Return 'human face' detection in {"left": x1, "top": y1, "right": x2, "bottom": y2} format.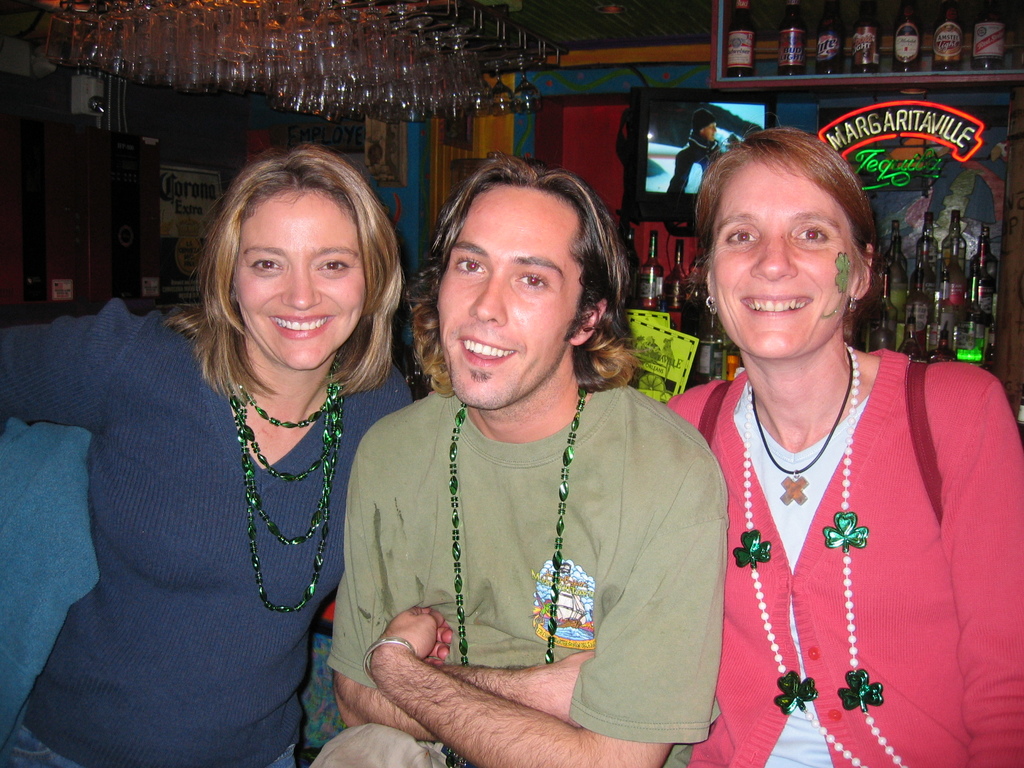
{"left": 710, "top": 156, "right": 854, "bottom": 360}.
